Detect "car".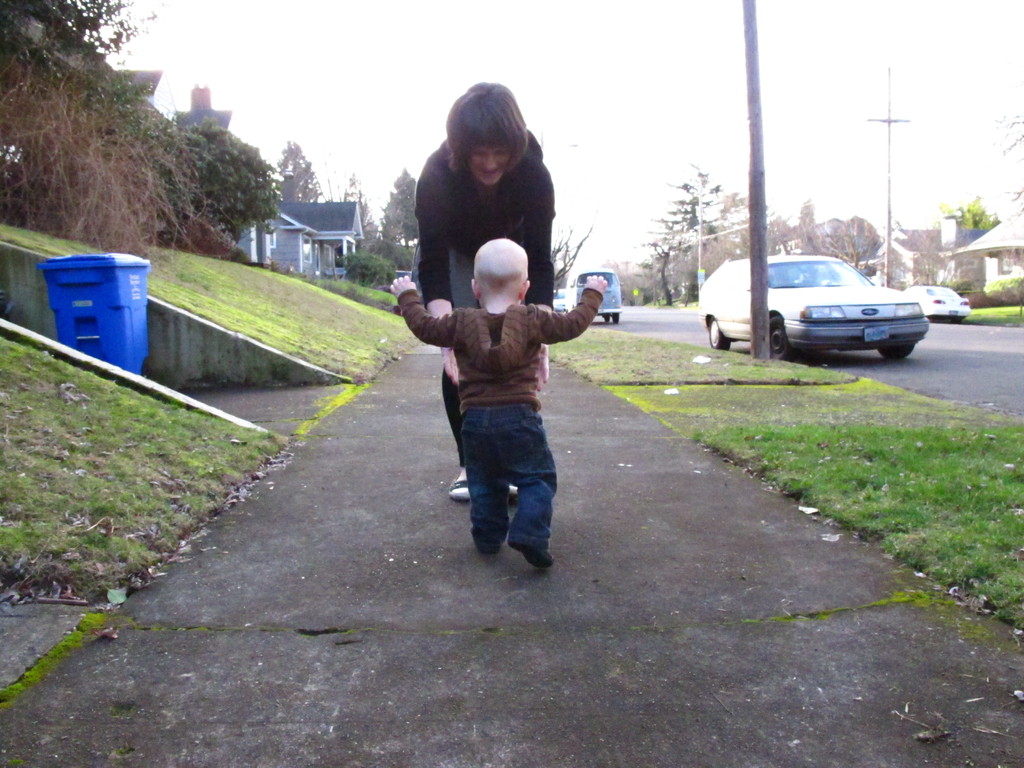
Detected at {"left": 551, "top": 287, "right": 563, "bottom": 308}.
